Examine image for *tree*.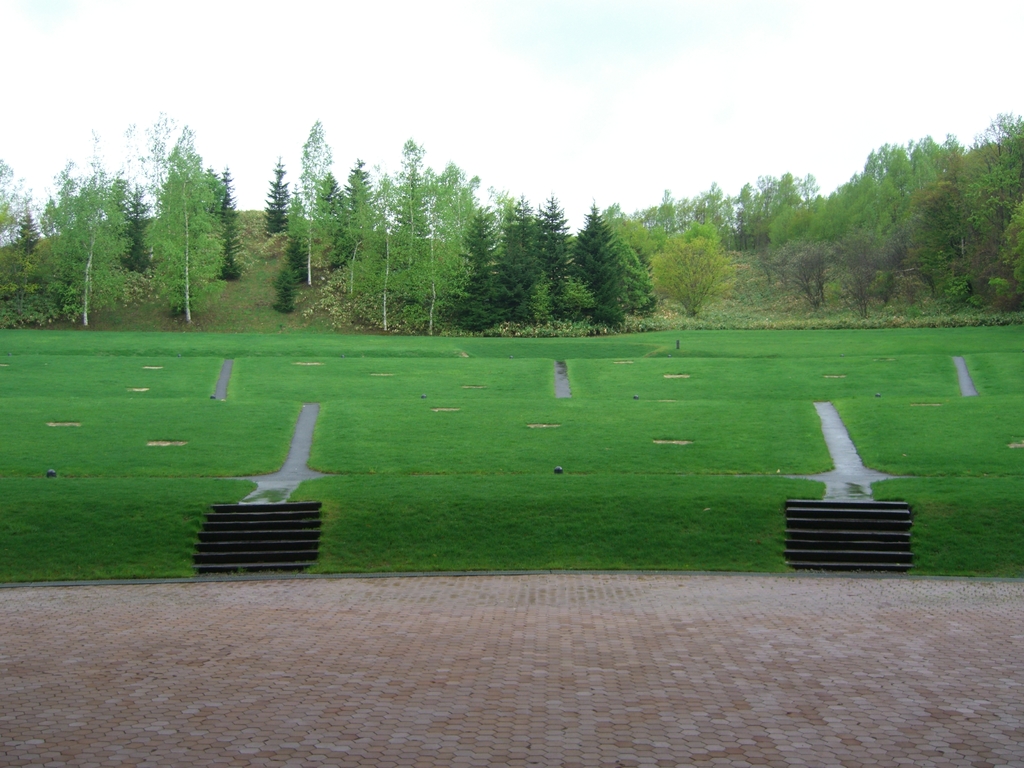
Examination result: left=1, top=150, right=57, bottom=328.
